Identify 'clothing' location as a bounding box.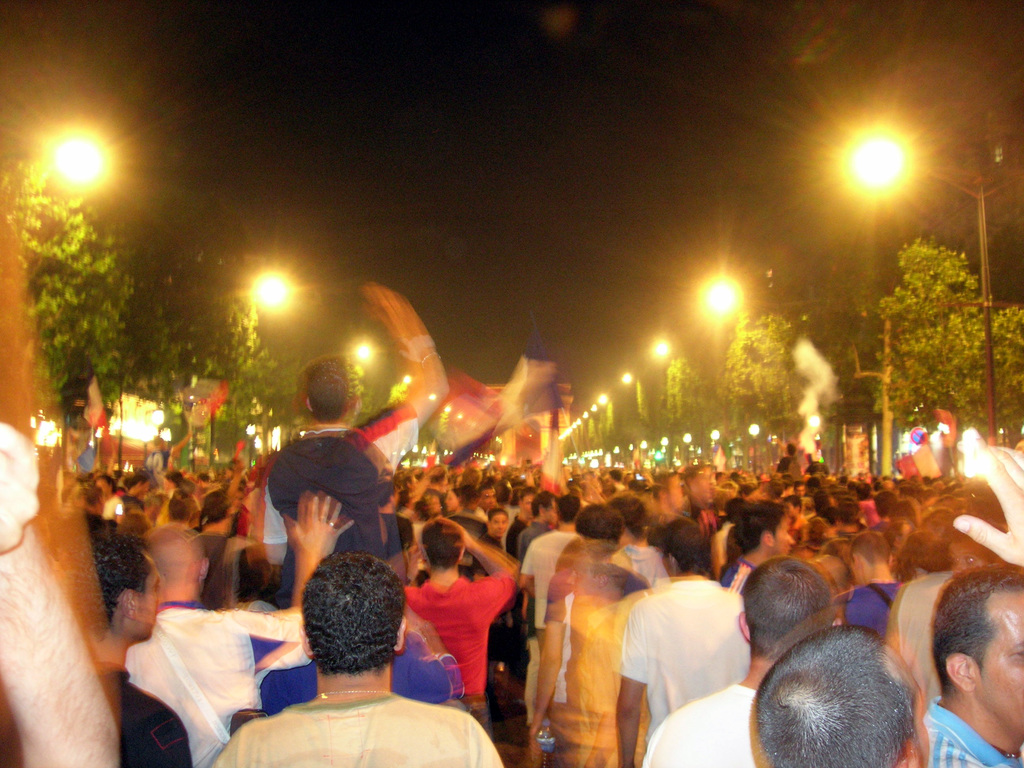
BBox(0, 664, 192, 767).
